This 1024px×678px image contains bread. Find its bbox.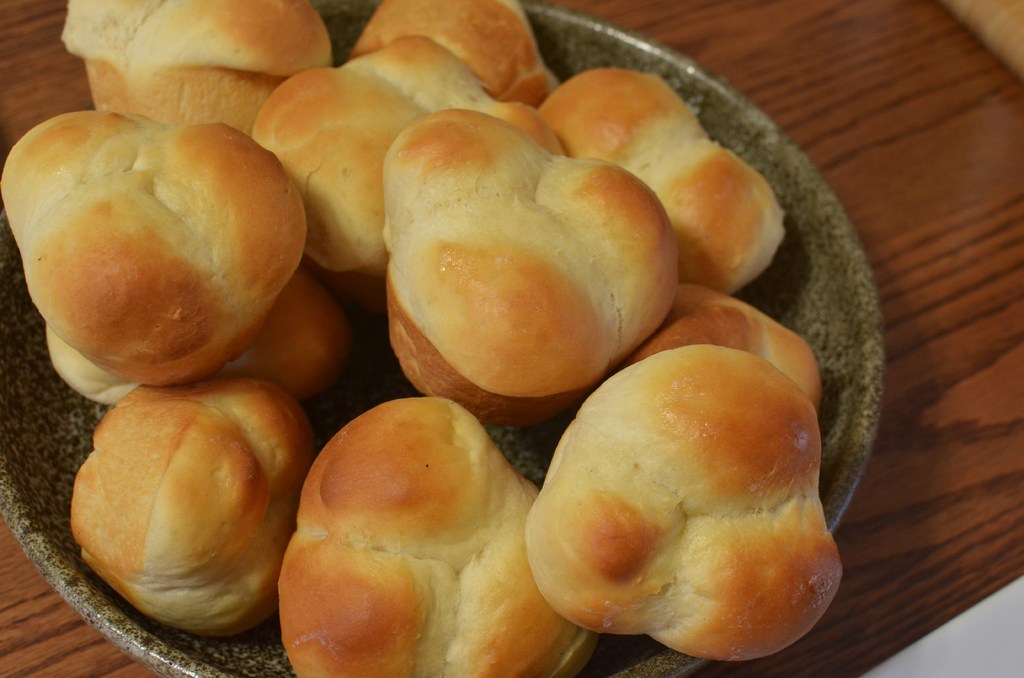
{"x1": 3, "y1": 106, "x2": 309, "y2": 396}.
